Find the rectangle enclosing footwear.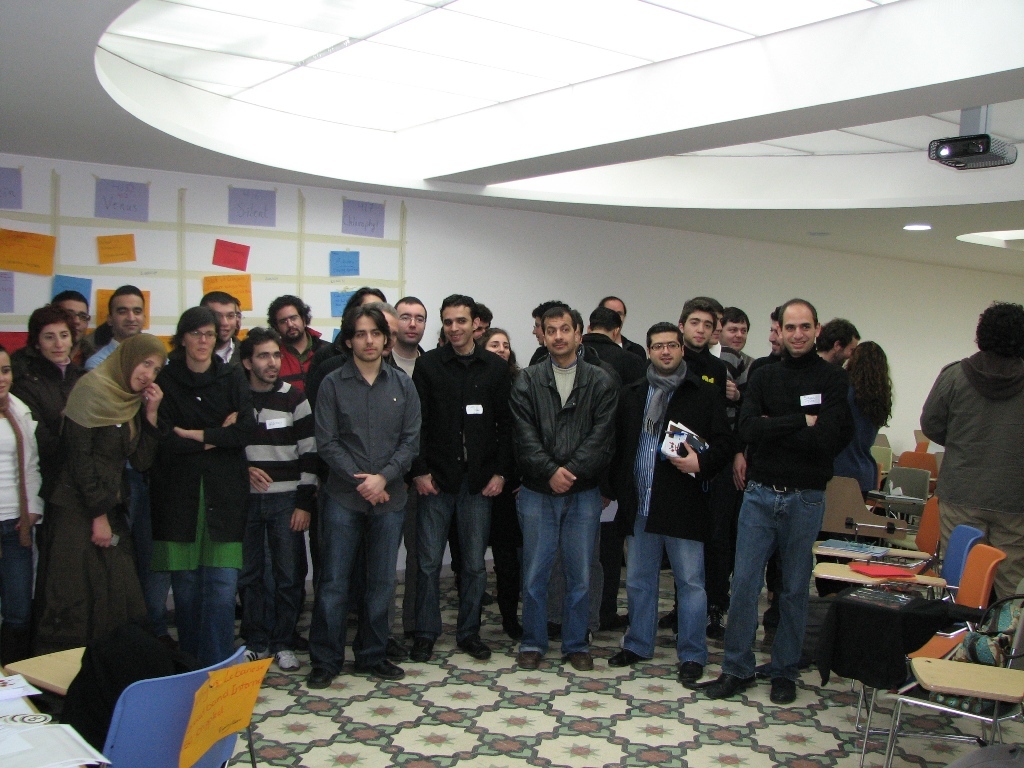
bbox(677, 660, 705, 683).
